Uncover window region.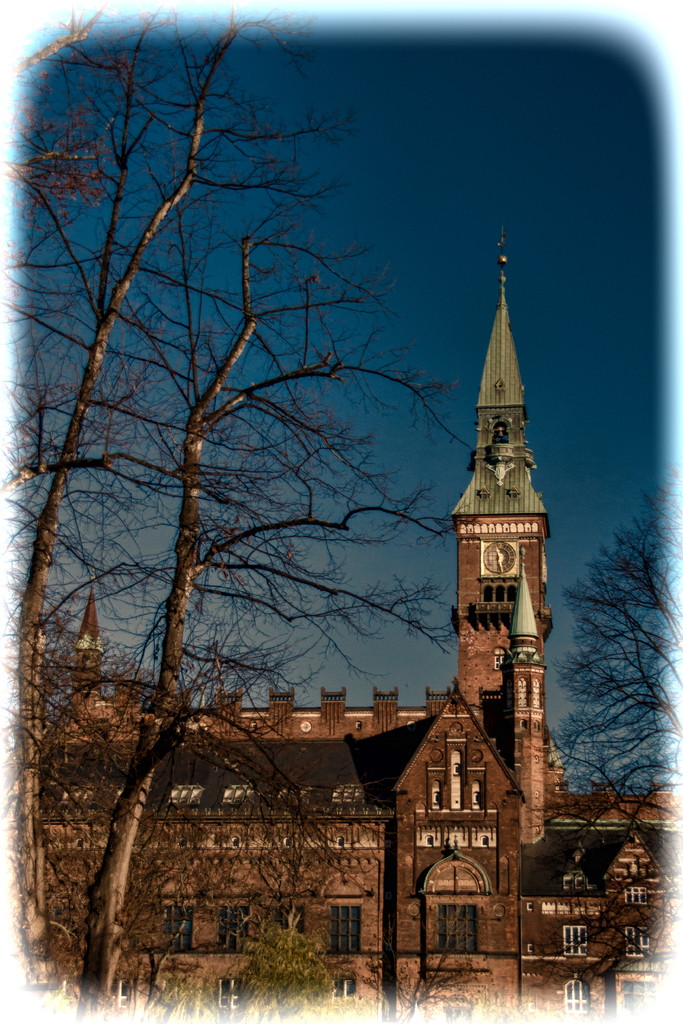
Uncovered: [280, 908, 308, 953].
